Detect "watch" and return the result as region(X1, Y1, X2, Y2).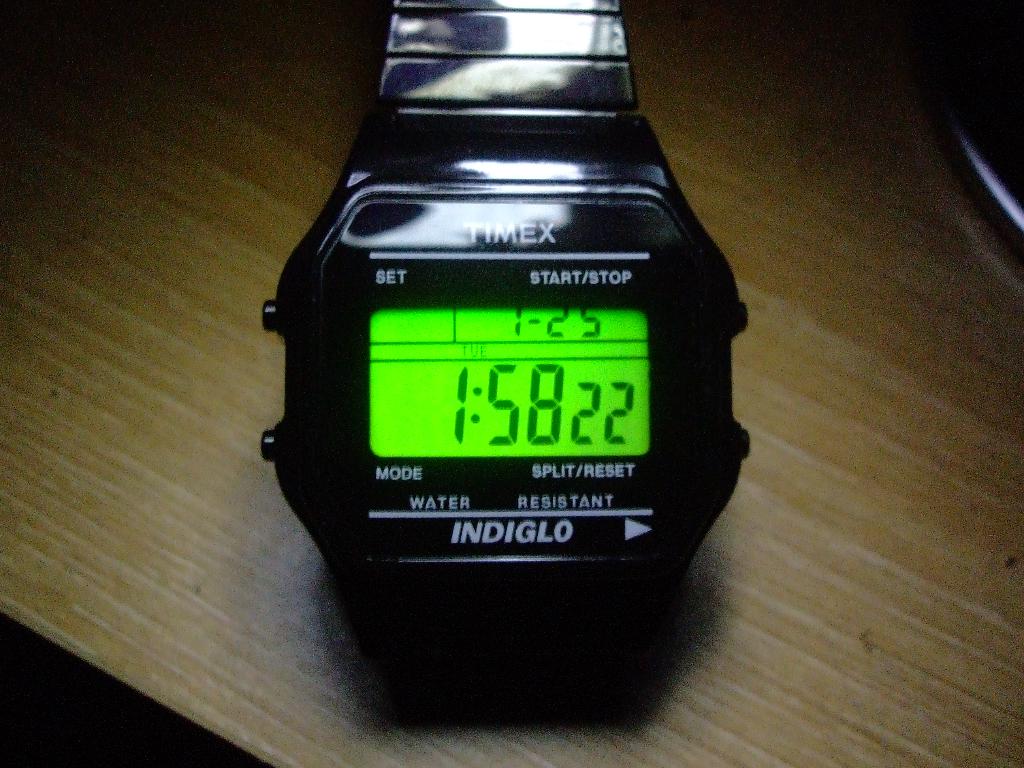
region(255, 6, 752, 665).
